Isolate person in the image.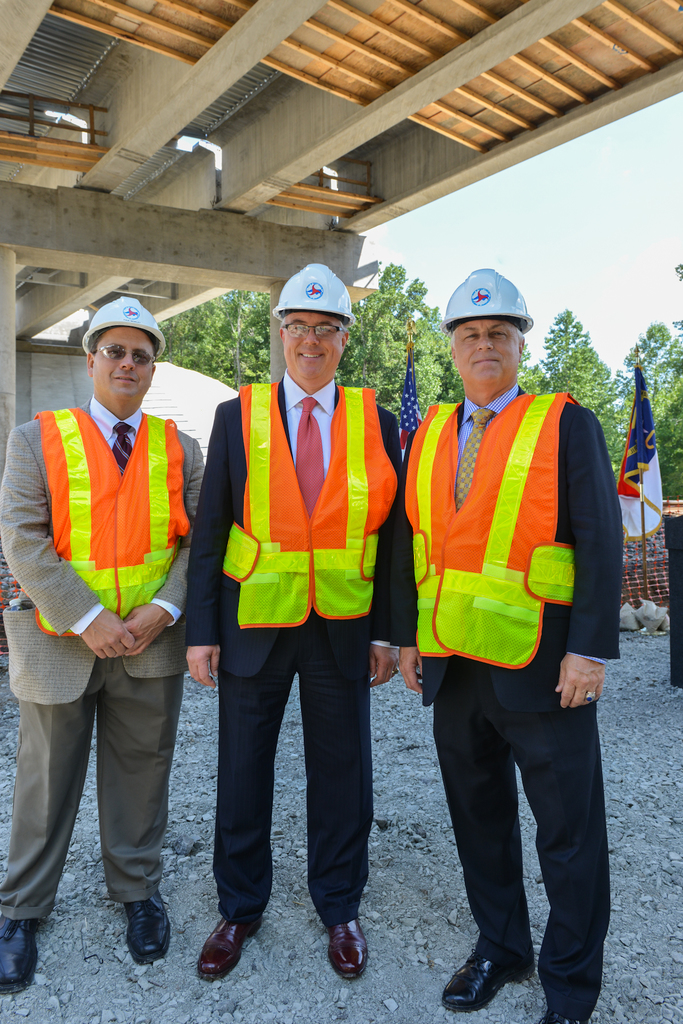
Isolated region: x1=192 y1=264 x2=420 y2=984.
